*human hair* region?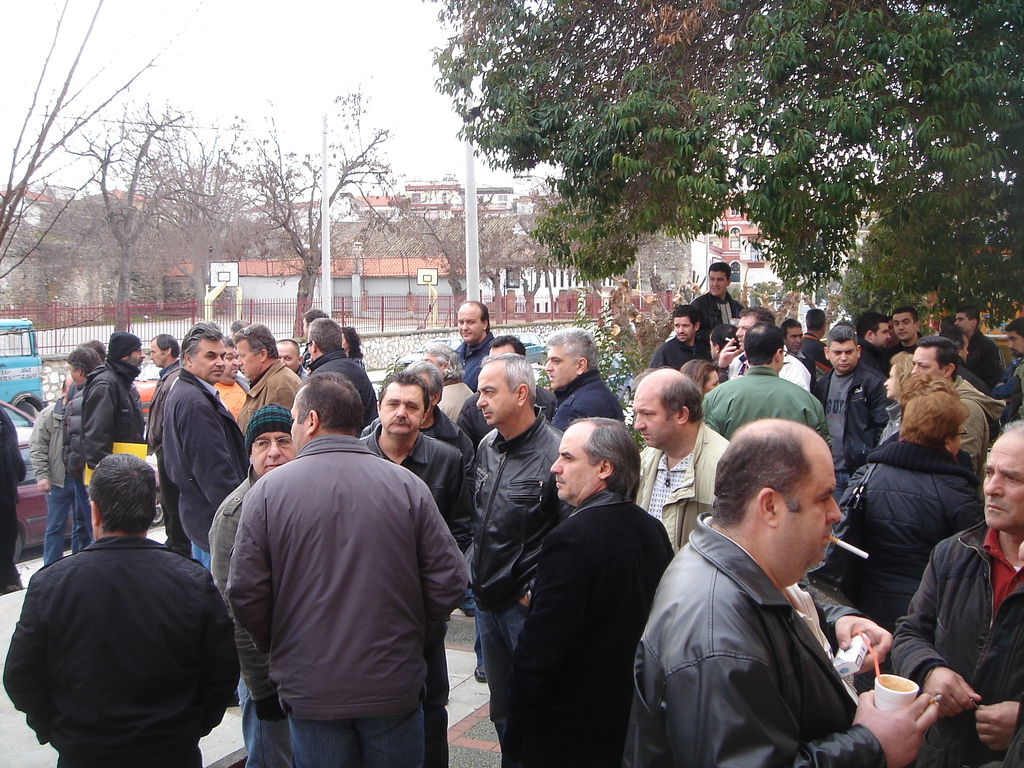
916:336:961:372
